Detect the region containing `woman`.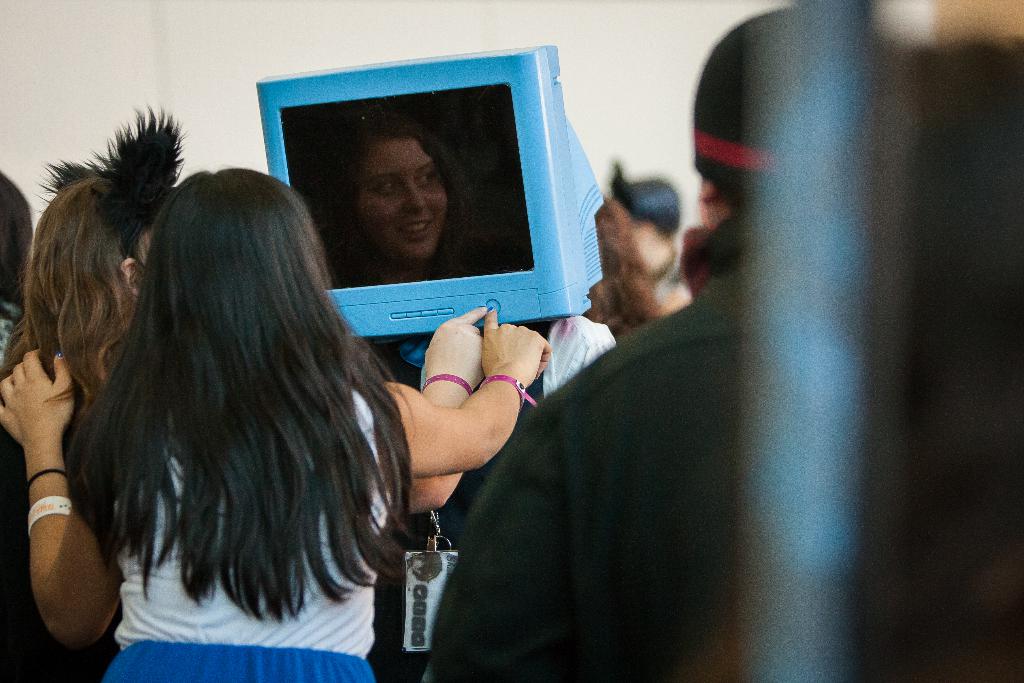
BBox(0, 165, 549, 682).
